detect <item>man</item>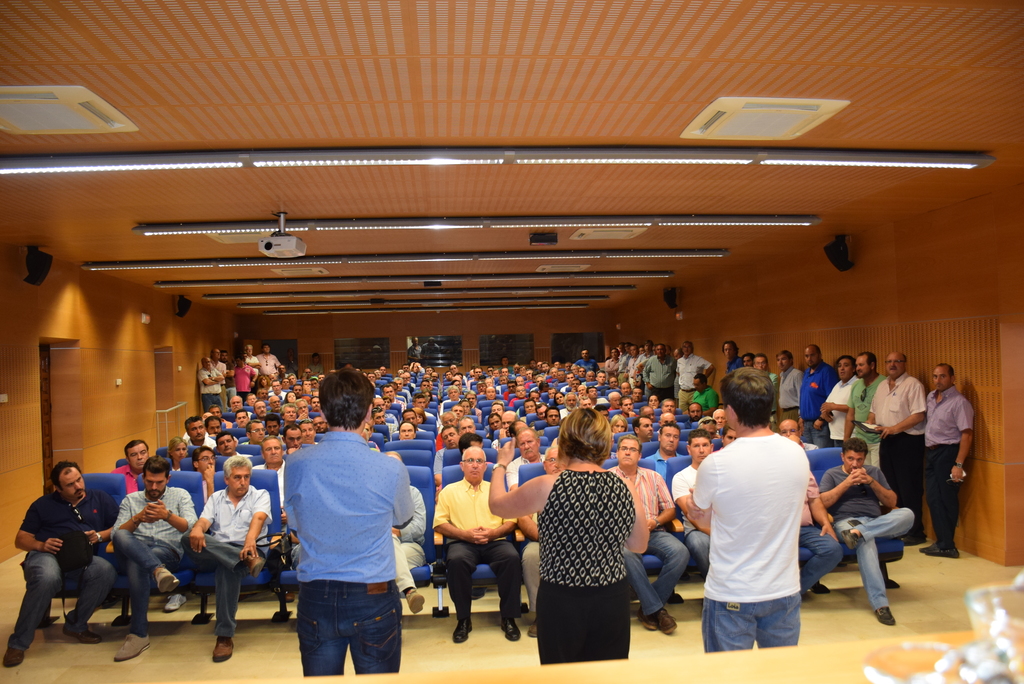
region(484, 385, 497, 402)
